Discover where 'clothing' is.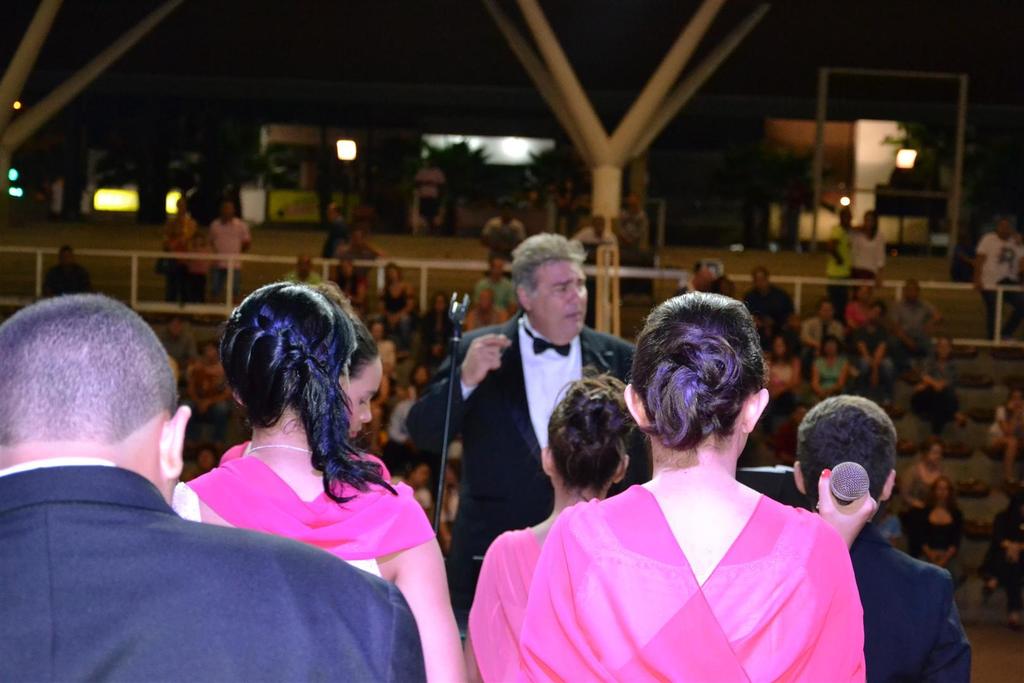
Discovered at region(574, 229, 616, 258).
